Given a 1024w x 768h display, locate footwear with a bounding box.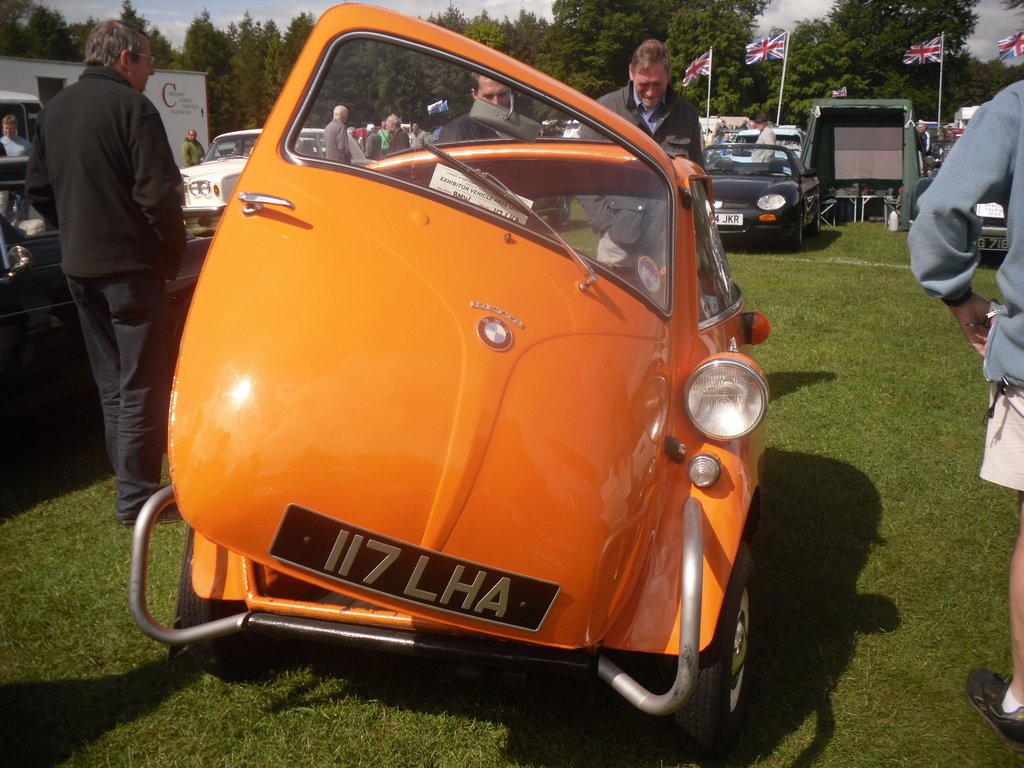
Located: (x1=961, y1=665, x2=1023, y2=749).
